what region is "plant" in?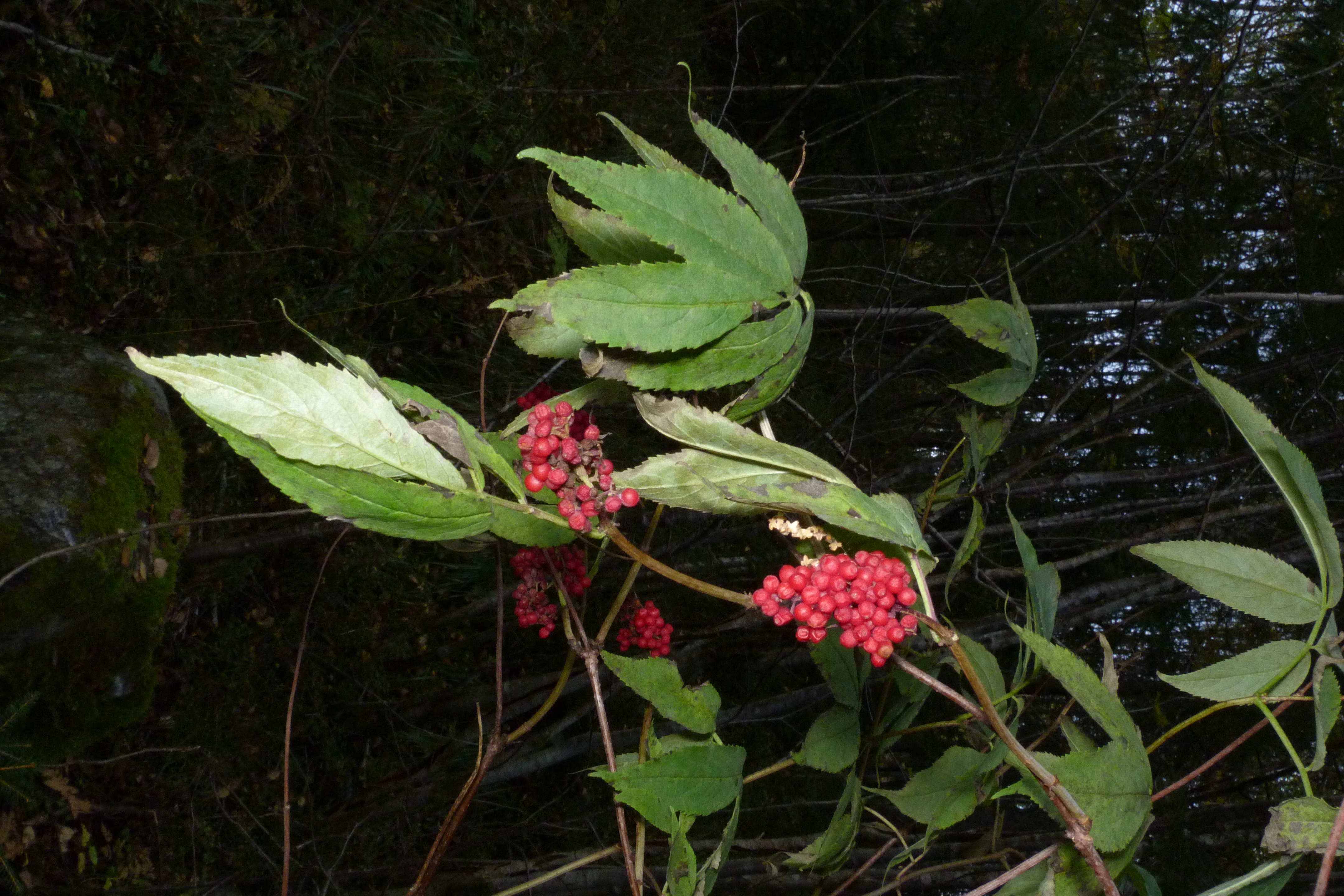
(left=38, top=0, right=418, bottom=278).
